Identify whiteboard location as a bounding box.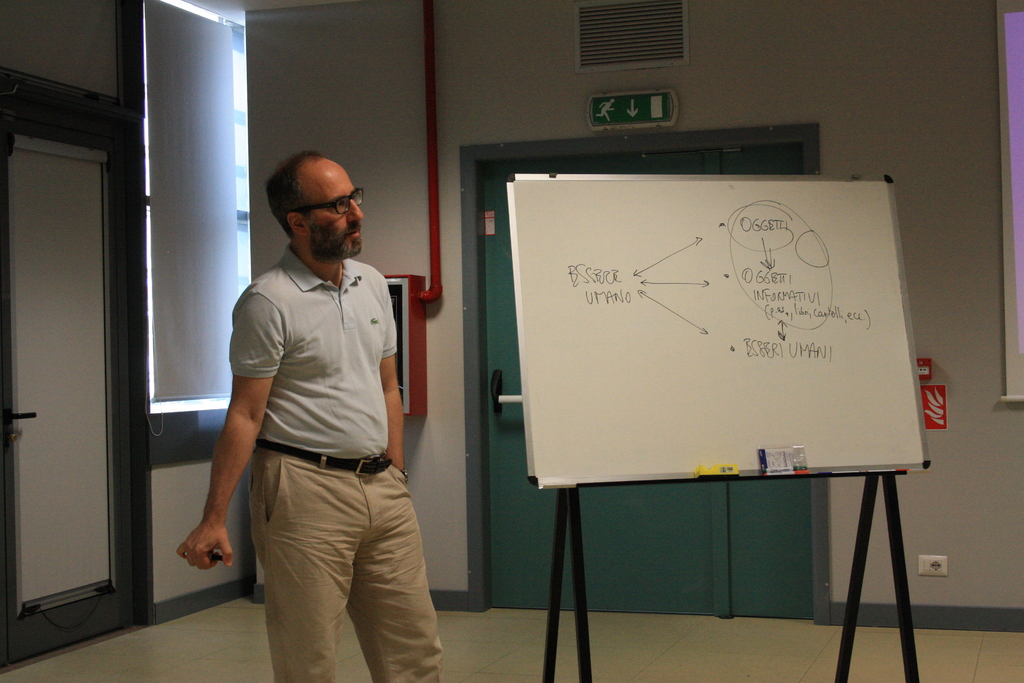
pyautogui.locateOnScreen(508, 176, 936, 495).
